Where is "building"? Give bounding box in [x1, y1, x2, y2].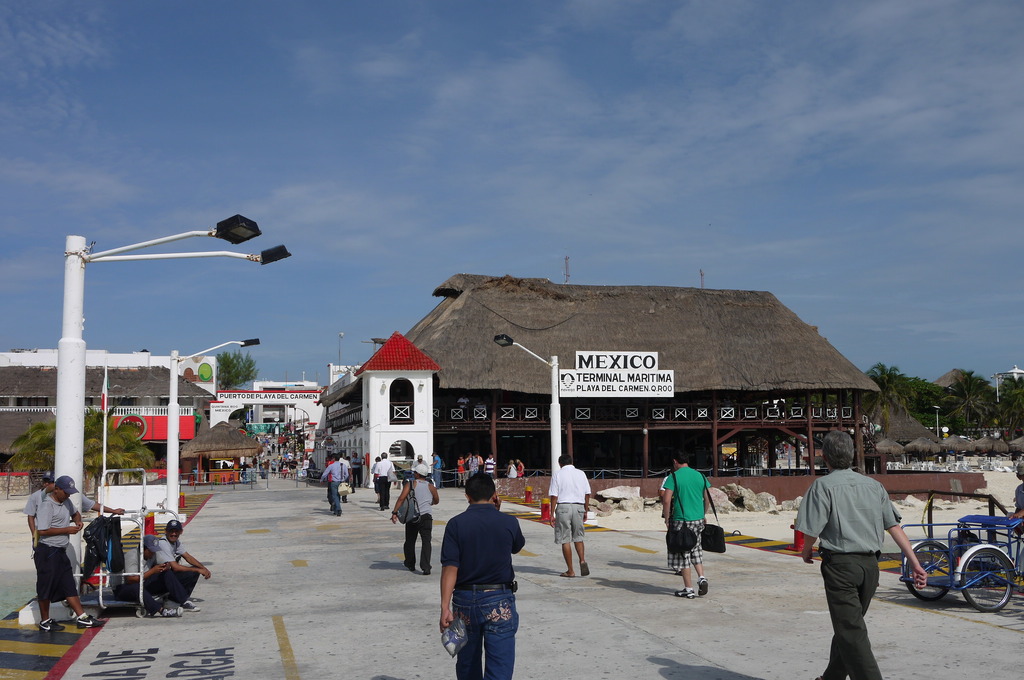
[0, 346, 223, 412].
